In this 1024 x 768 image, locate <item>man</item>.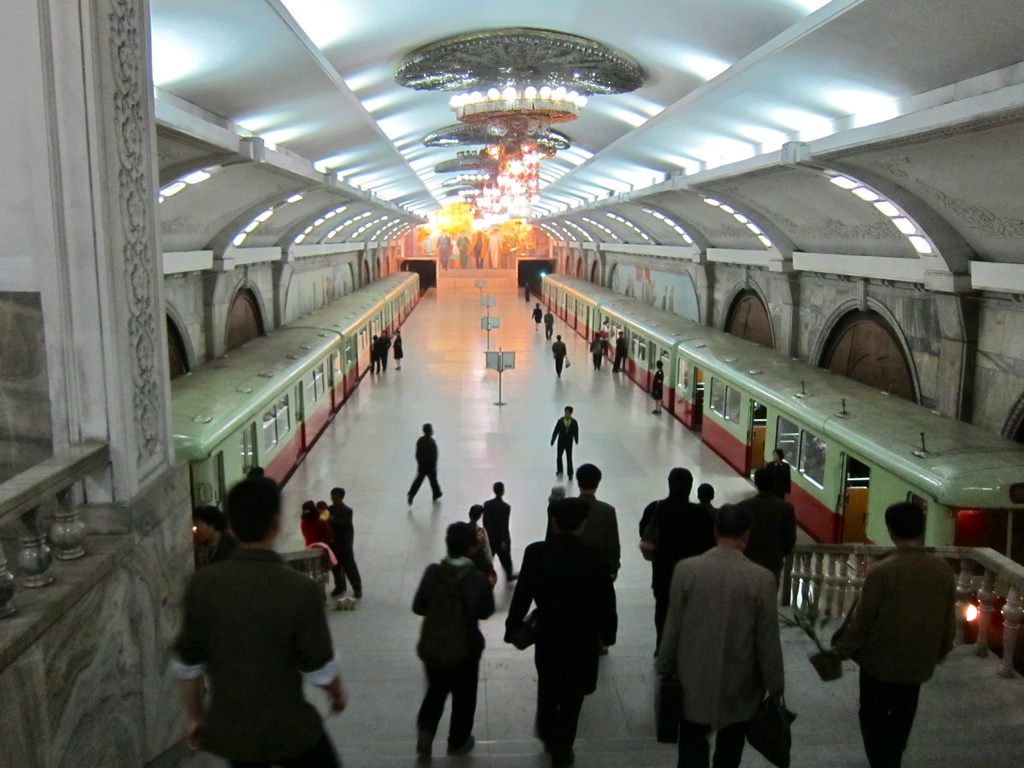
Bounding box: box=[660, 475, 808, 767].
